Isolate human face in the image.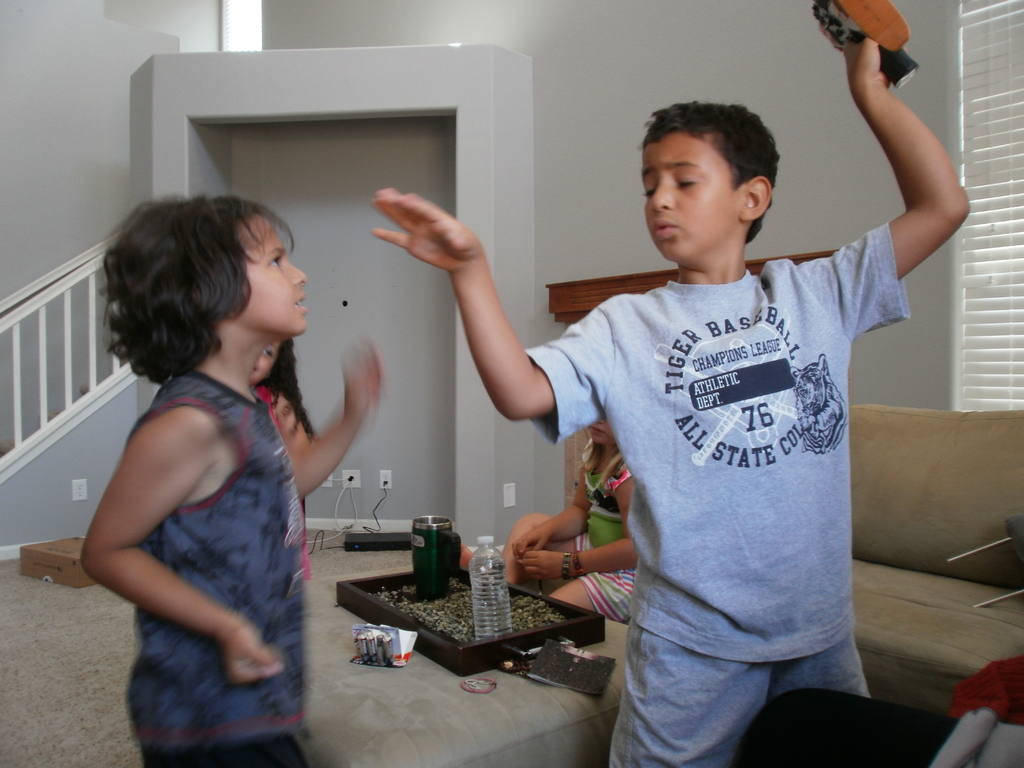
Isolated region: x1=589, y1=416, x2=615, y2=442.
